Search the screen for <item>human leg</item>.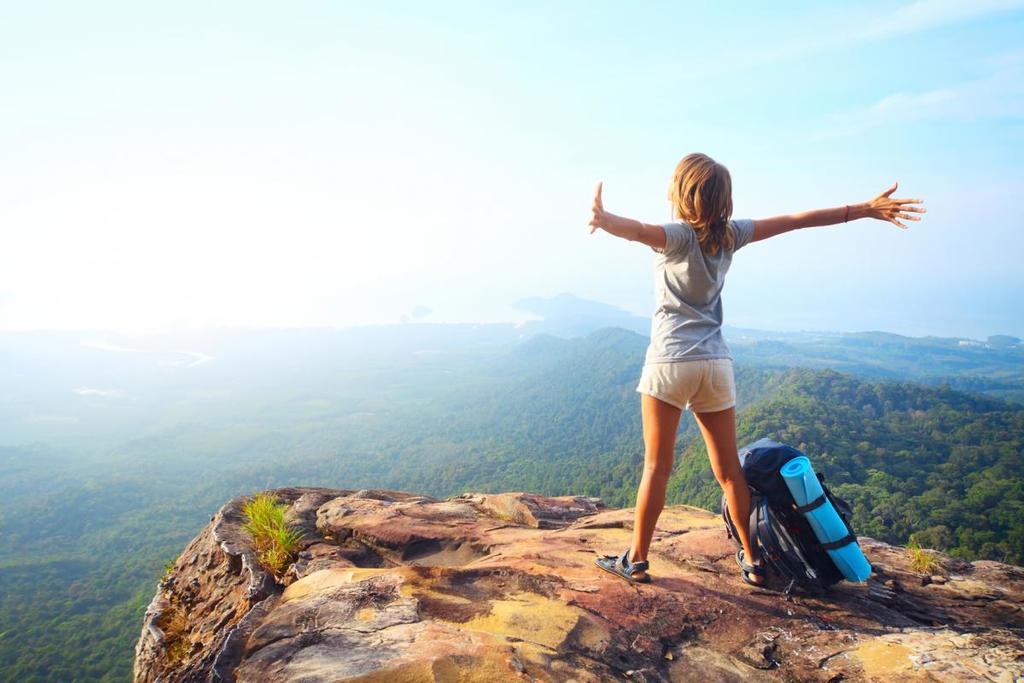
Found at (left=687, top=361, right=769, bottom=581).
